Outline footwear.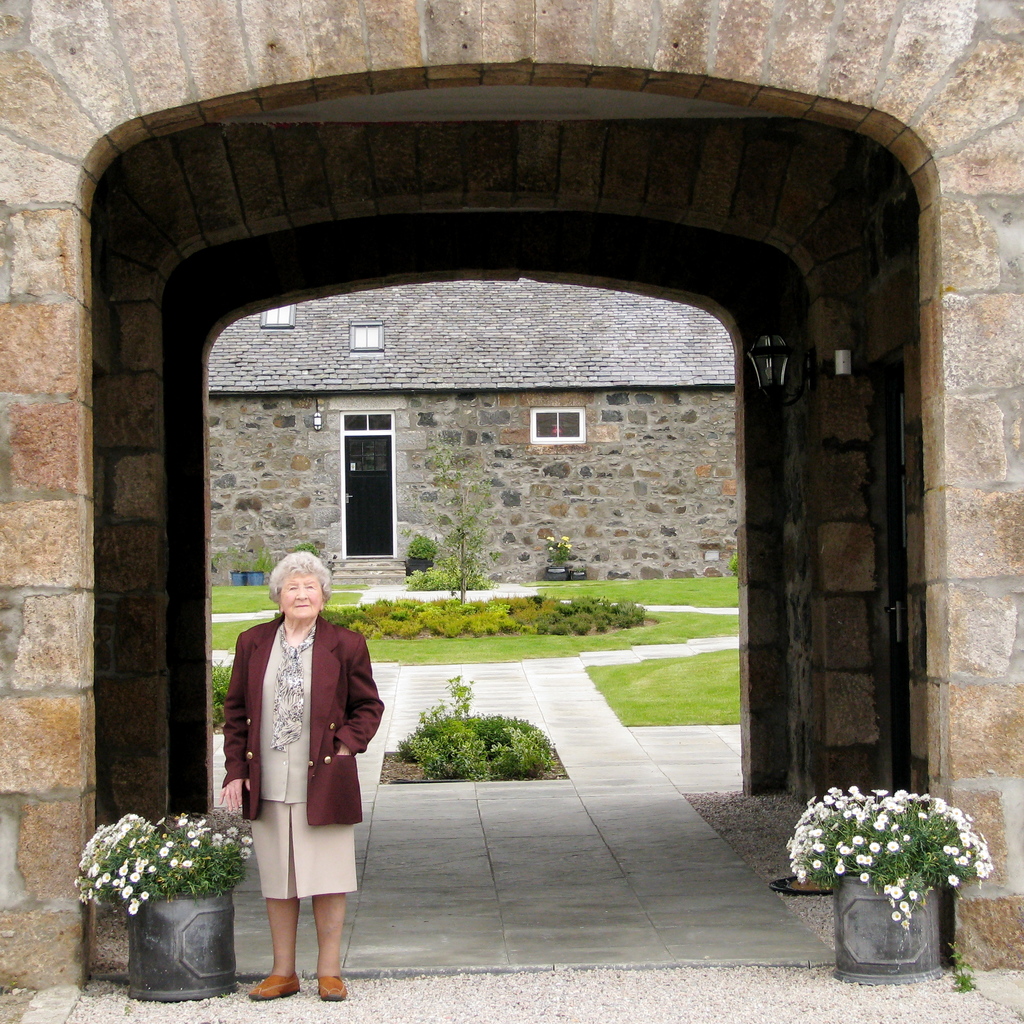
Outline: 249 976 303 998.
